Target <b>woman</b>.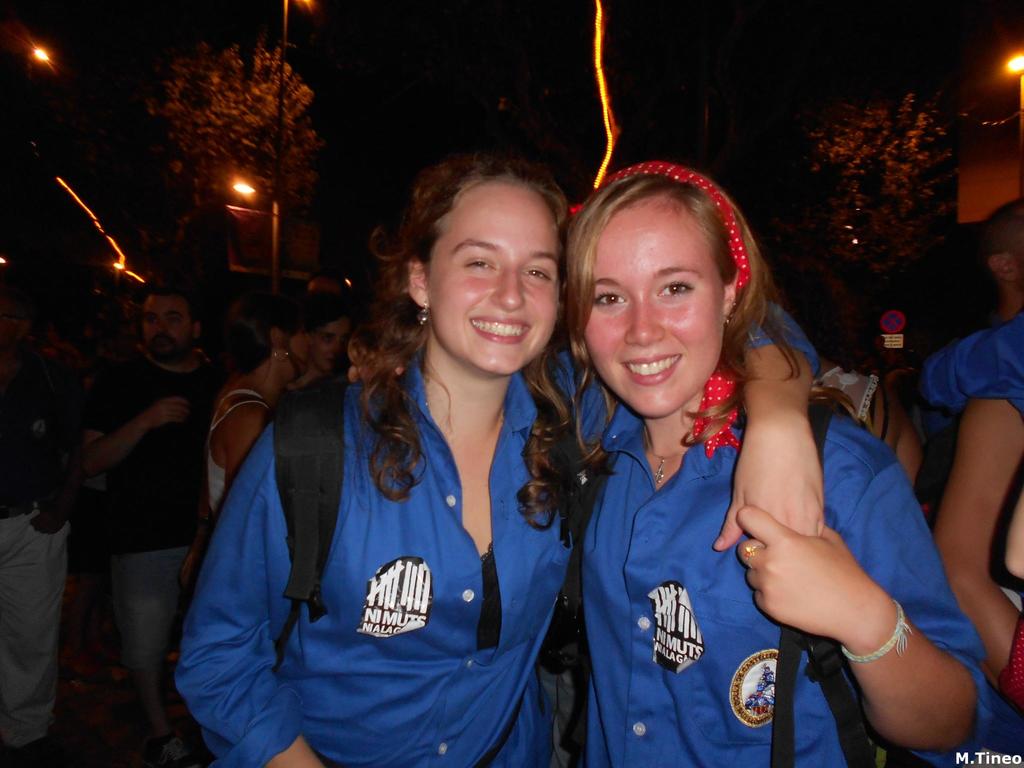
Target region: BBox(160, 287, 316, 767).
